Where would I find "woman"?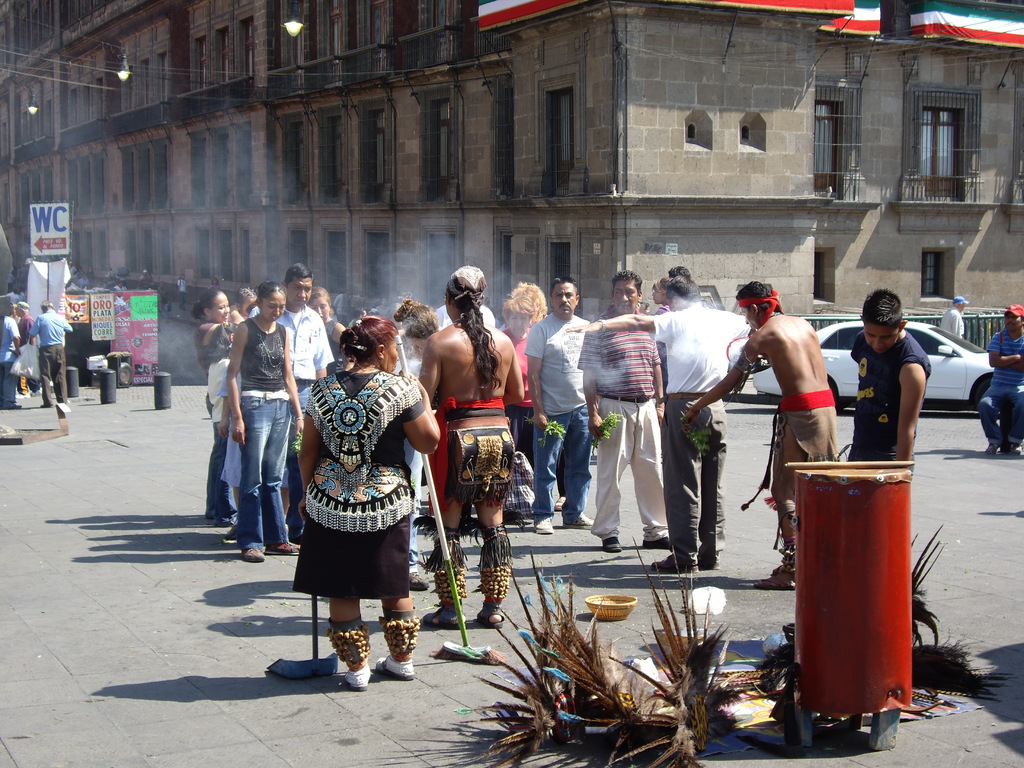
At {"left": 195, "top": 284, "right": 252, "bottom": 532}.
